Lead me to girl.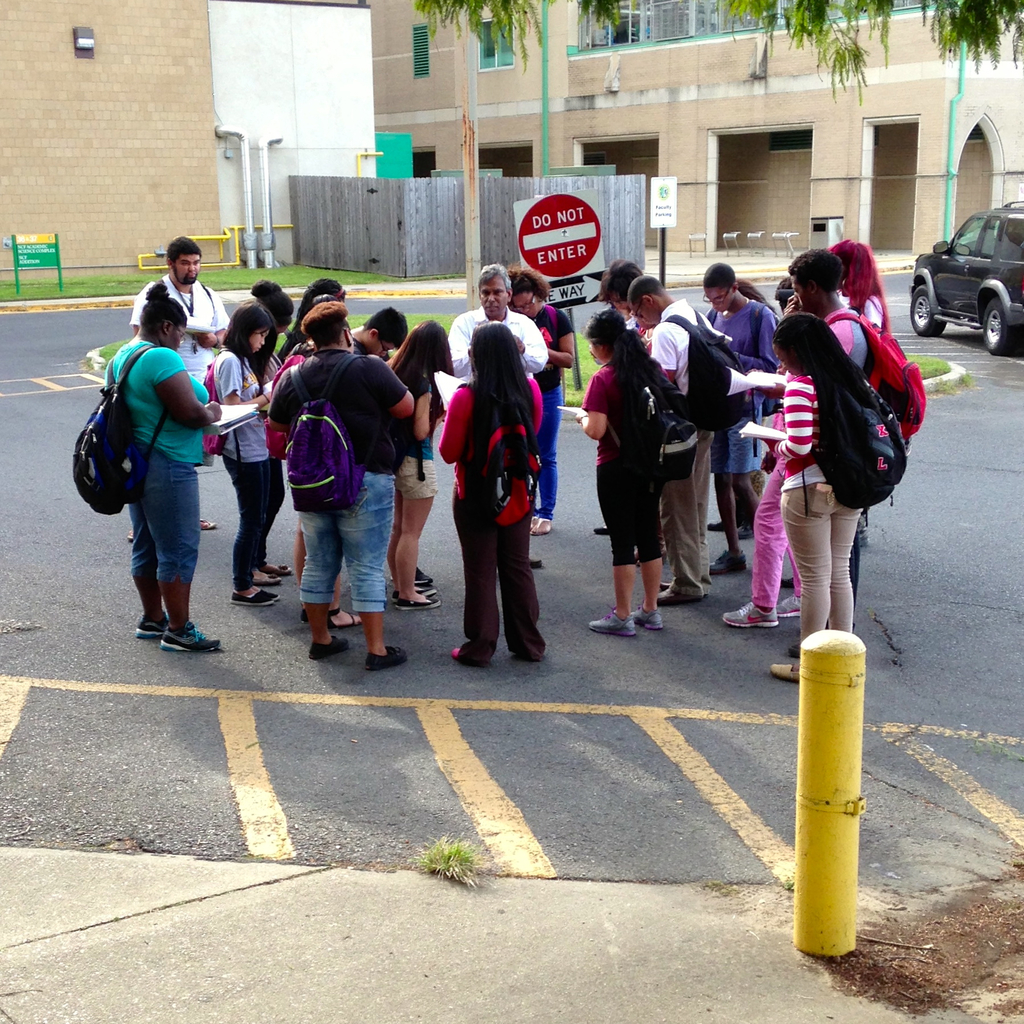
Lead to x1=214 y1=300 x2=266 y2=598.
